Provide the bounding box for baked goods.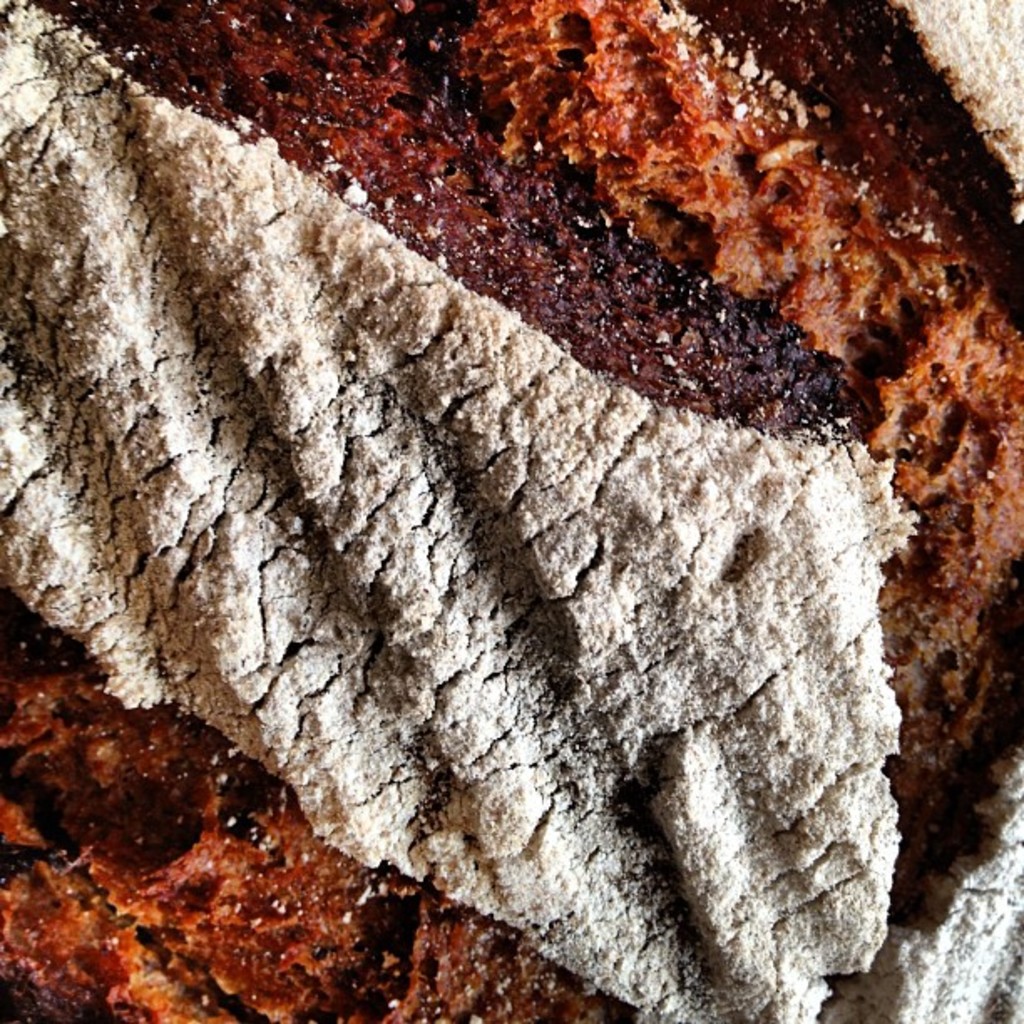
pyautogui.locateOnScreen(0, 0, 1022, 1022).
